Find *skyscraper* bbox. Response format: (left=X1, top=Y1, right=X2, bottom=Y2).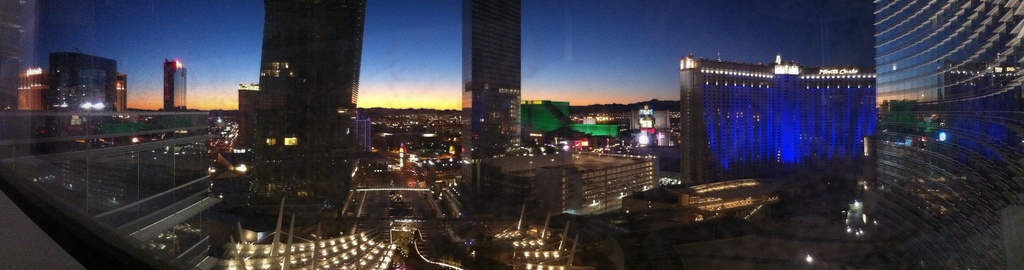
(left=241, top=0, right=370, bottom=135).
